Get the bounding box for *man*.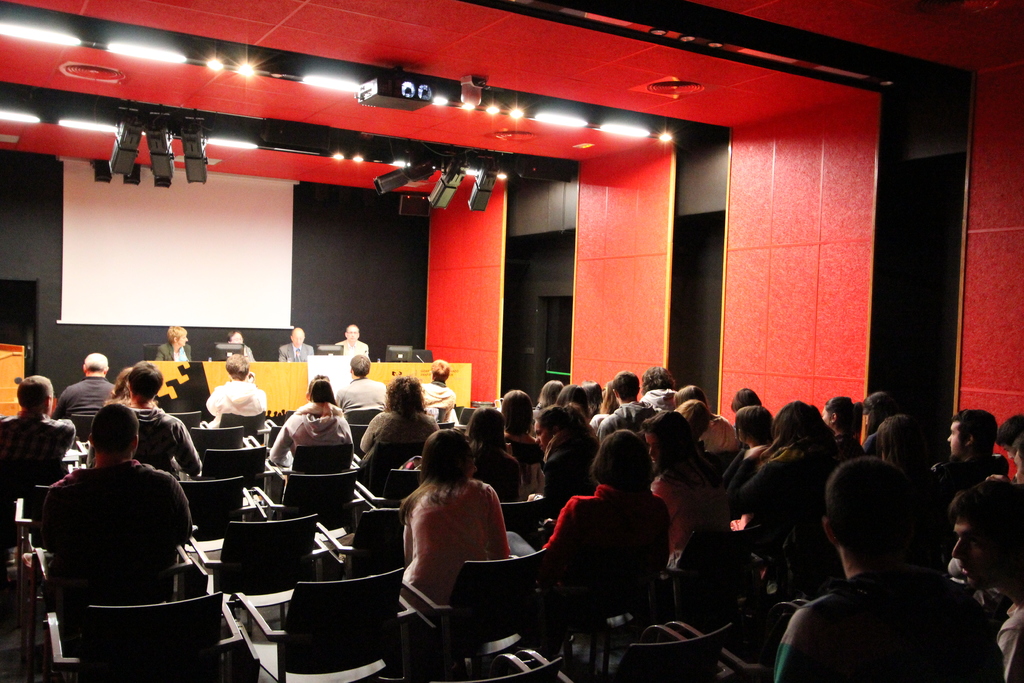
x1=203, y1=353, x2=273, y2=432.
